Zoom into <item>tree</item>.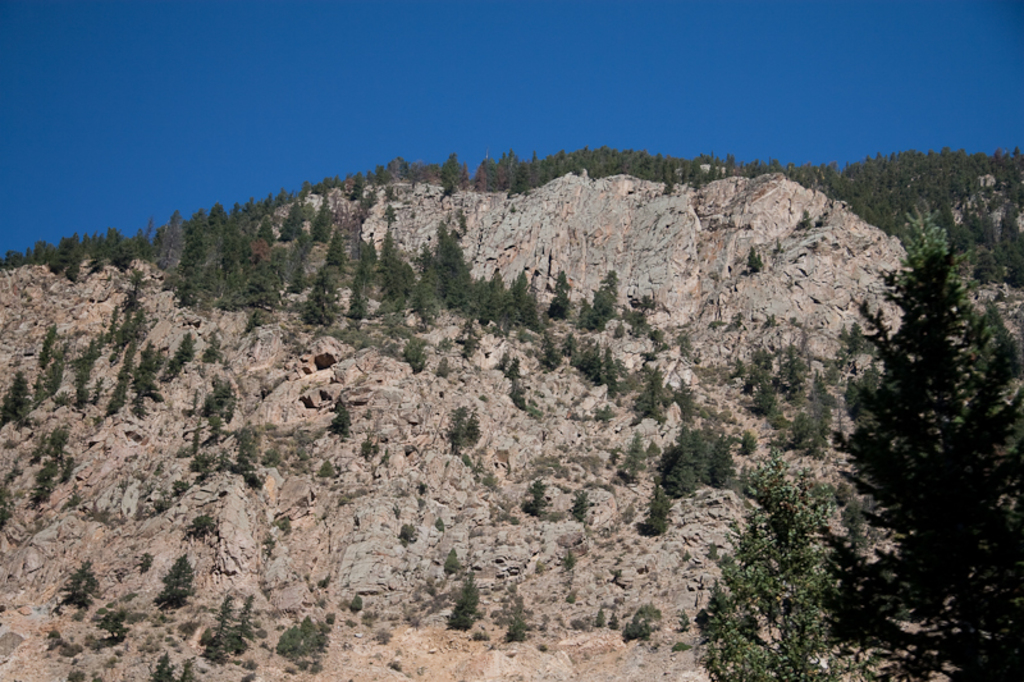
Zoom target: box=[737, 425, 756, 457].
